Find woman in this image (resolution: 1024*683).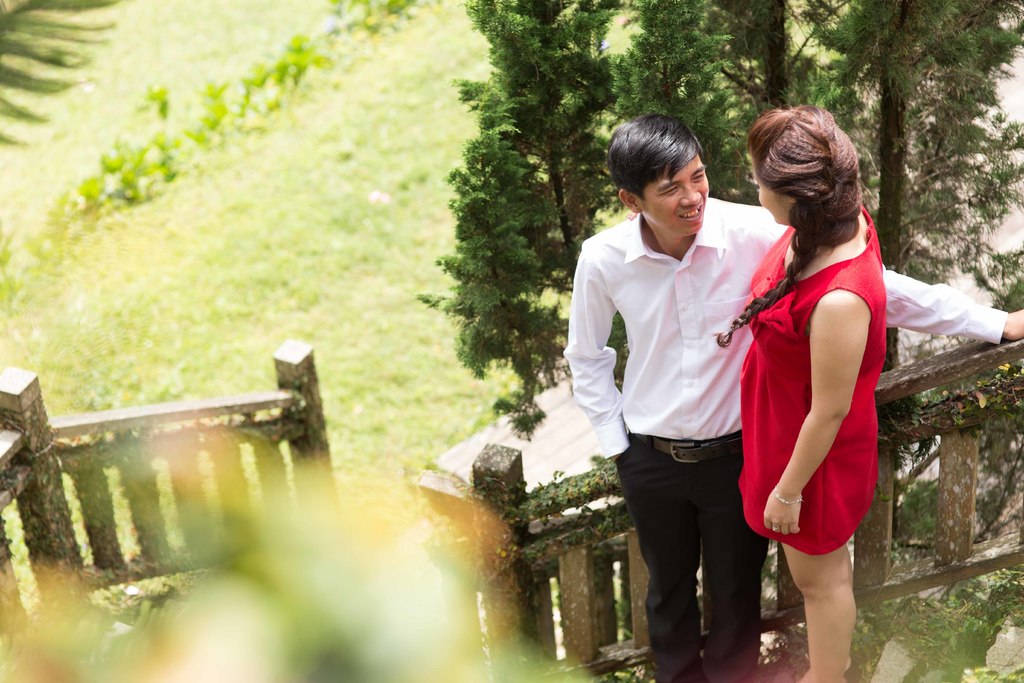
bbox=(712, 108, 888, 682).
